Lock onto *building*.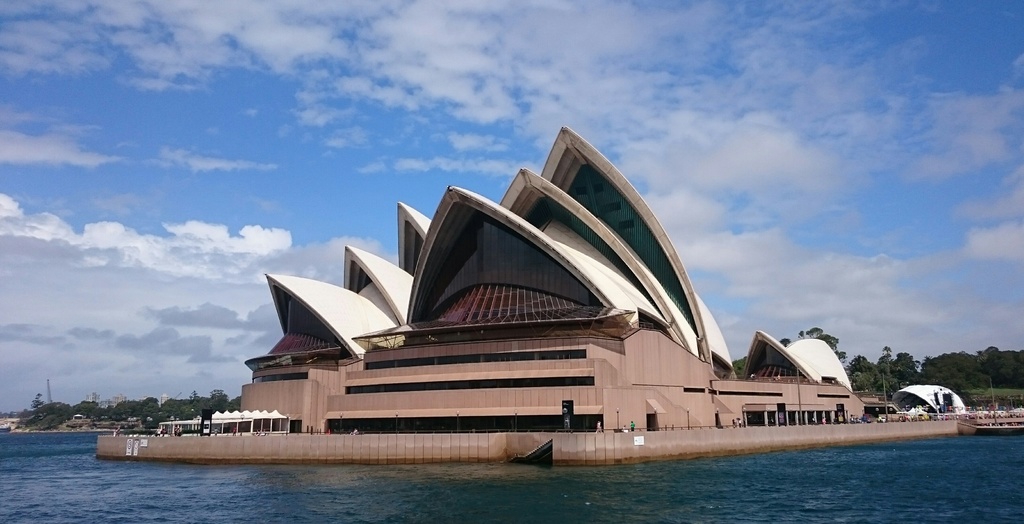
Locked: [x1=158, y1=395, x2=170, y2=407].
